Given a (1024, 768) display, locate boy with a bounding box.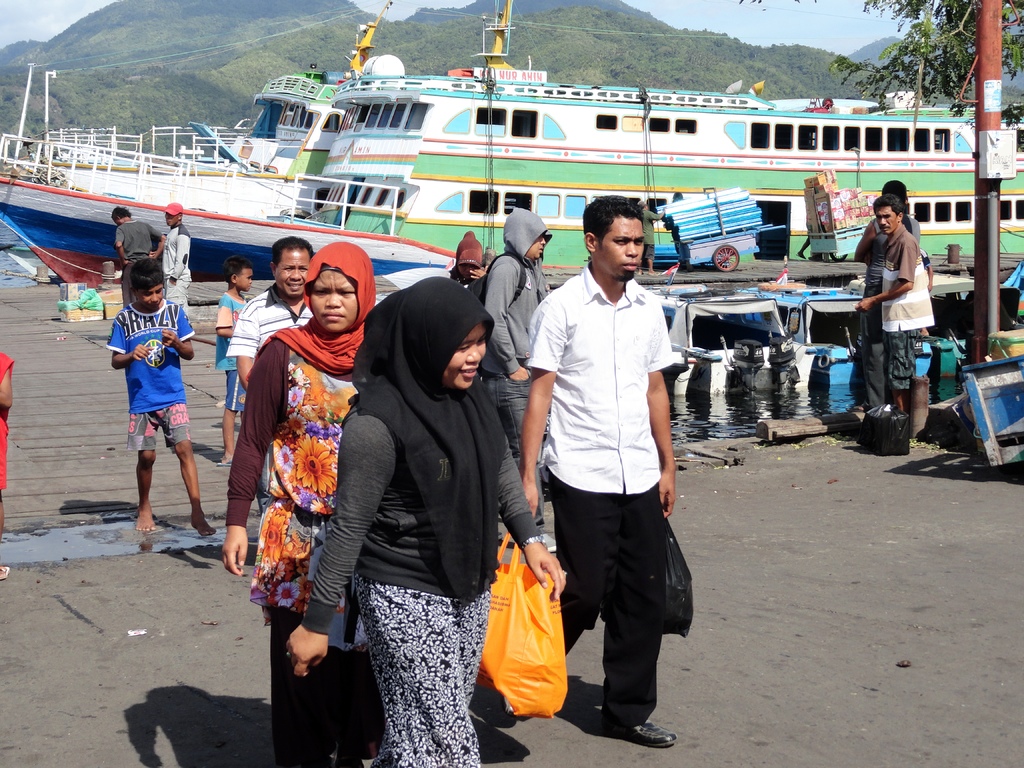
Located: crop(209, 258, 256, 468).
